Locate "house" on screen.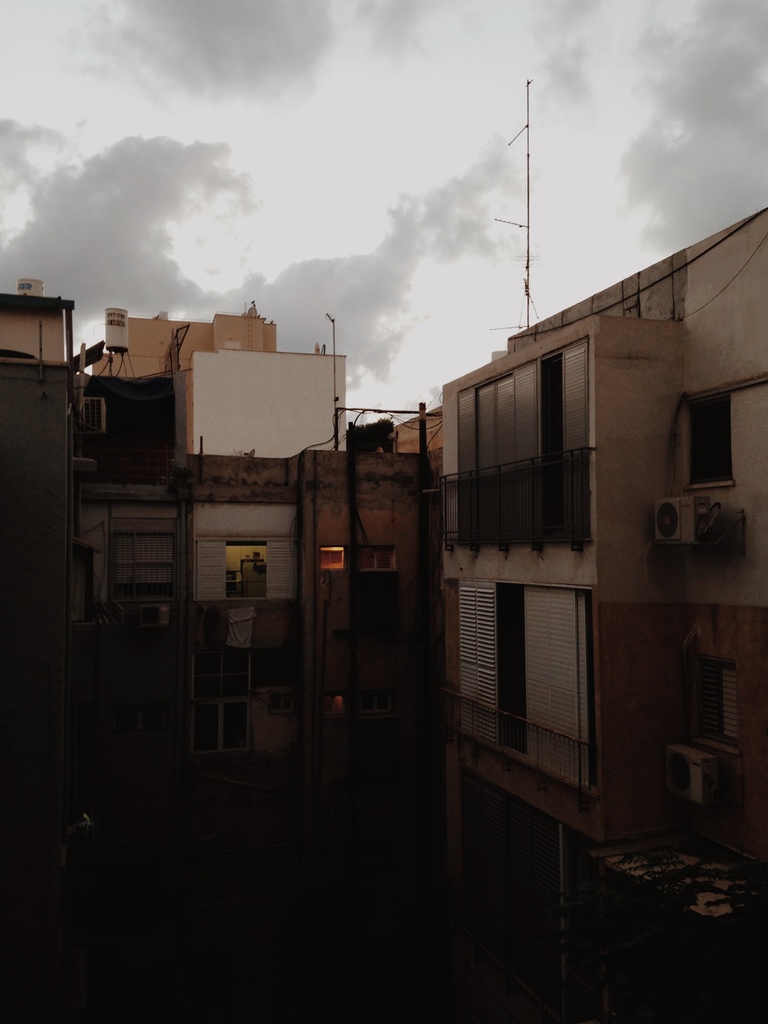
On screen at x1=0 y1=286 x2=422 y2=843.
